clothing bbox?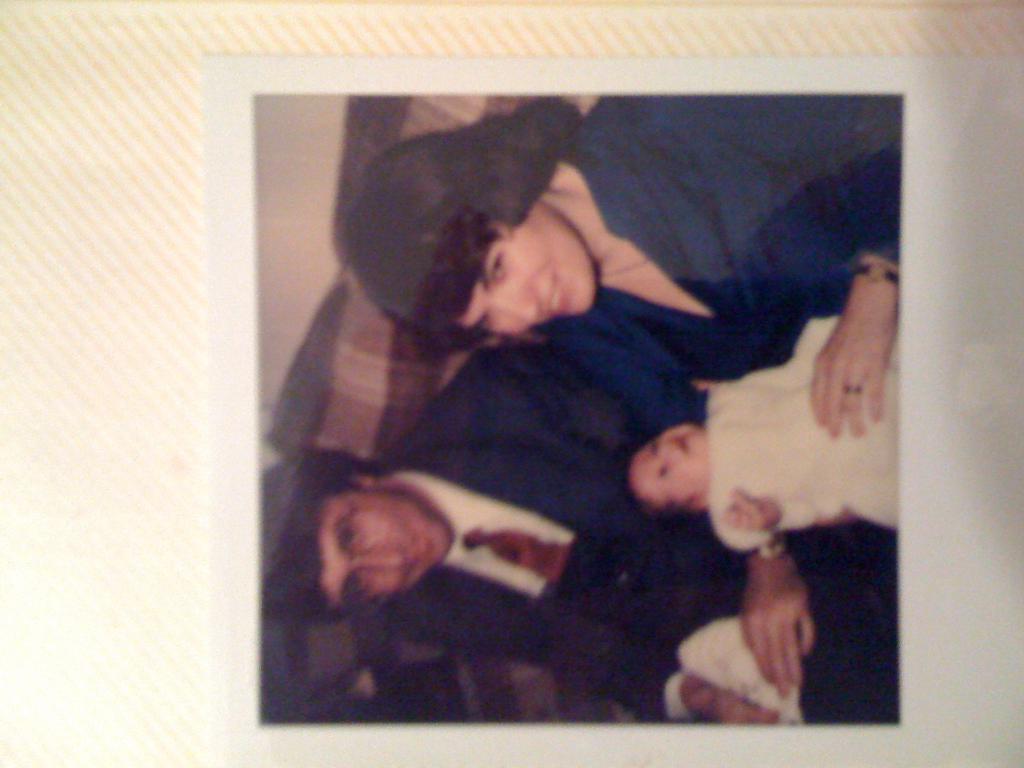
l=535, t=152, r=904, b=625
